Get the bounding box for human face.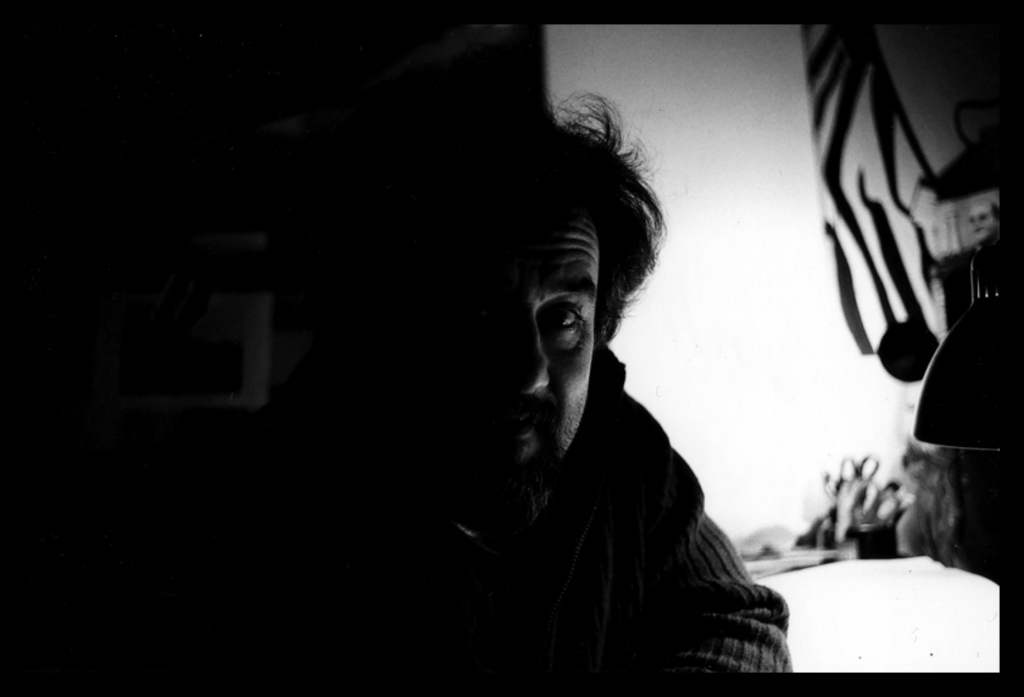
Rect(418, 214, 603, 494).
